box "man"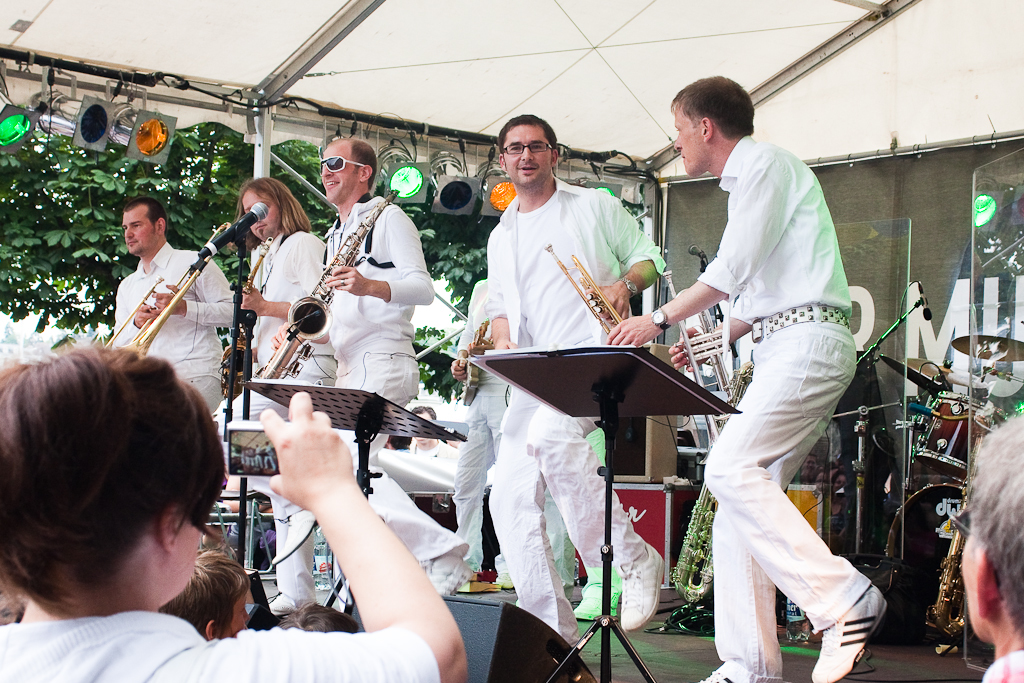
select_region(449, 276, 514, 590)
